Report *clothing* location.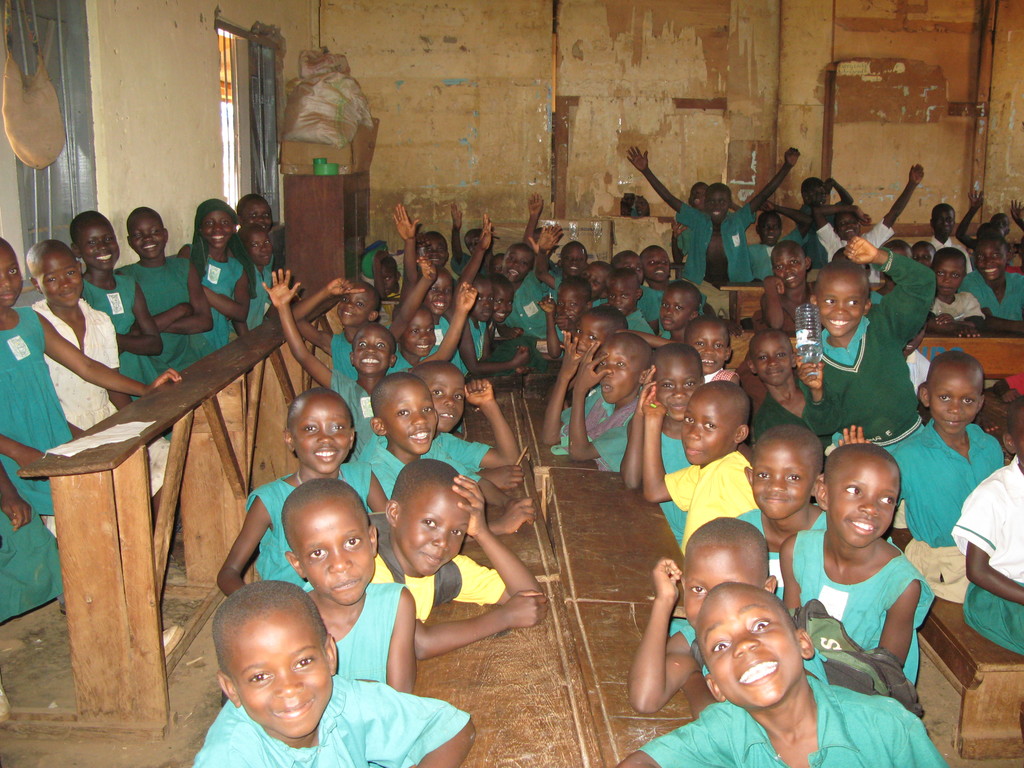
Report: (118, 255, 195, 376).
